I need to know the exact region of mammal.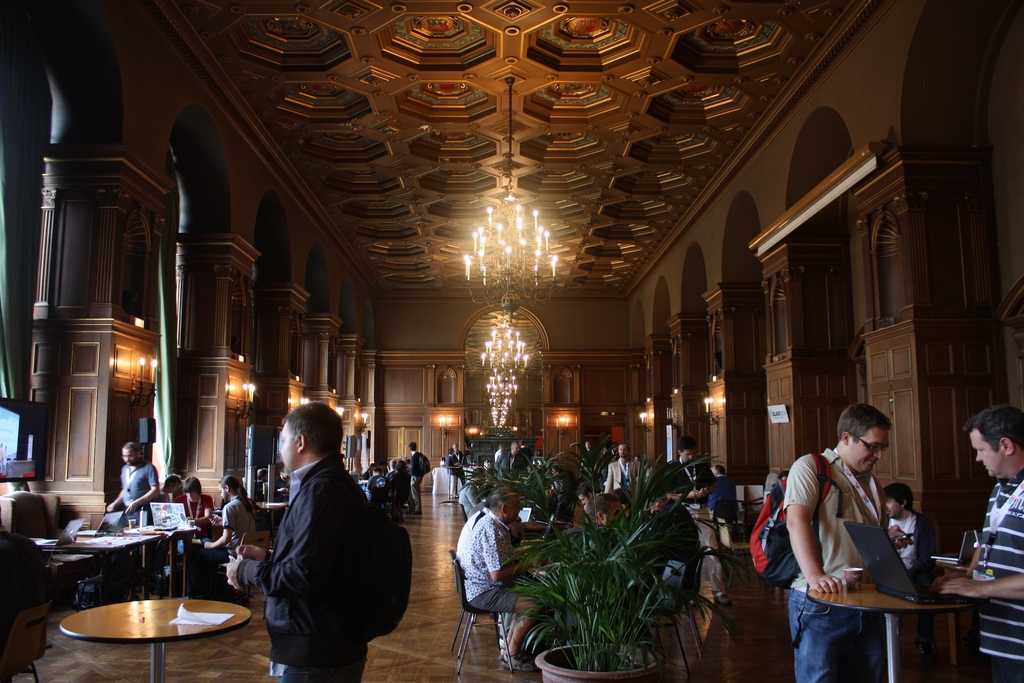
Region: crop(879, 481, 936, 572).
